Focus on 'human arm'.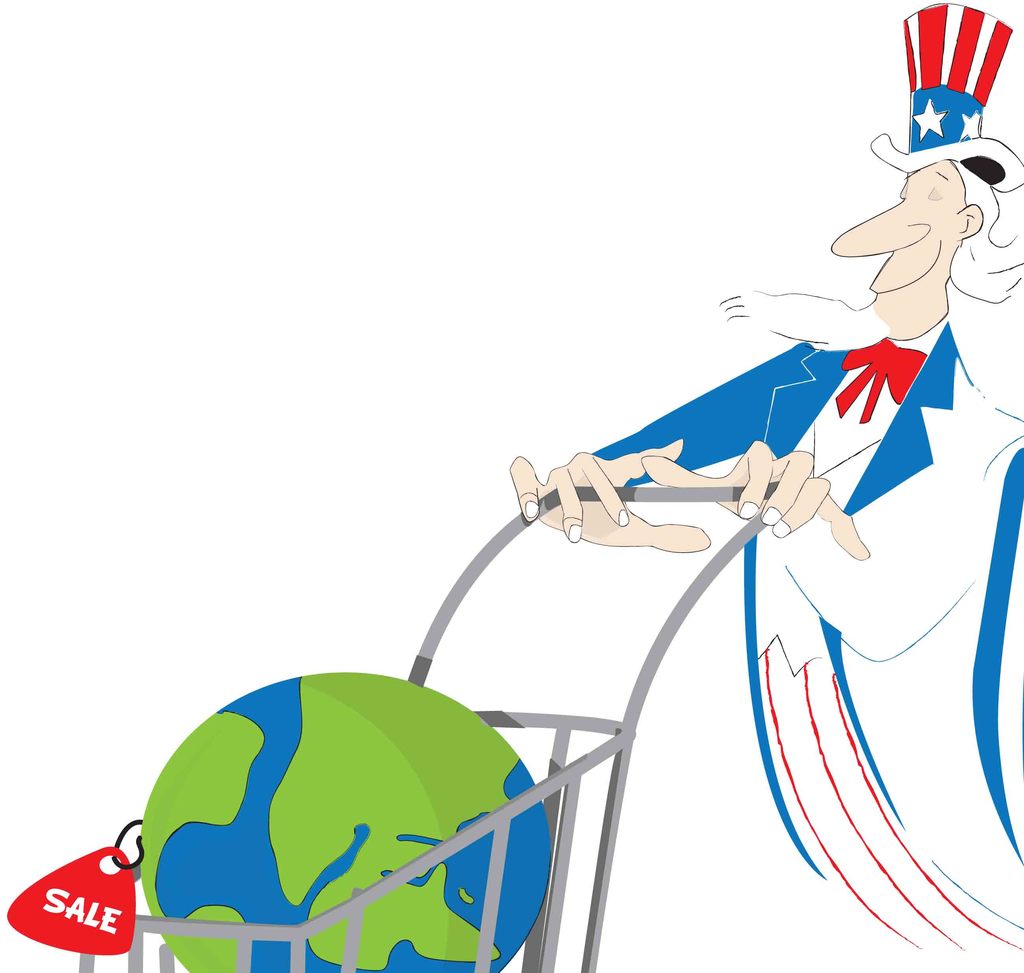
Focused at <bbox>508, 338, 799, 549</bbox>.
